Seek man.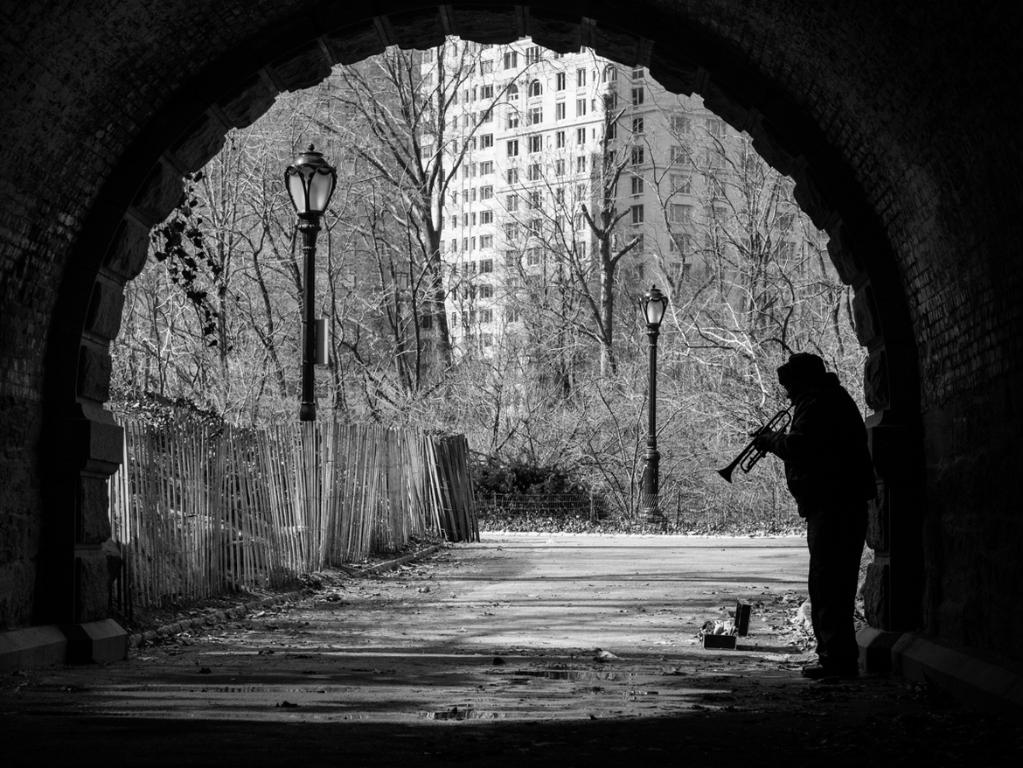
Rect(716, 356, 859, 648).
